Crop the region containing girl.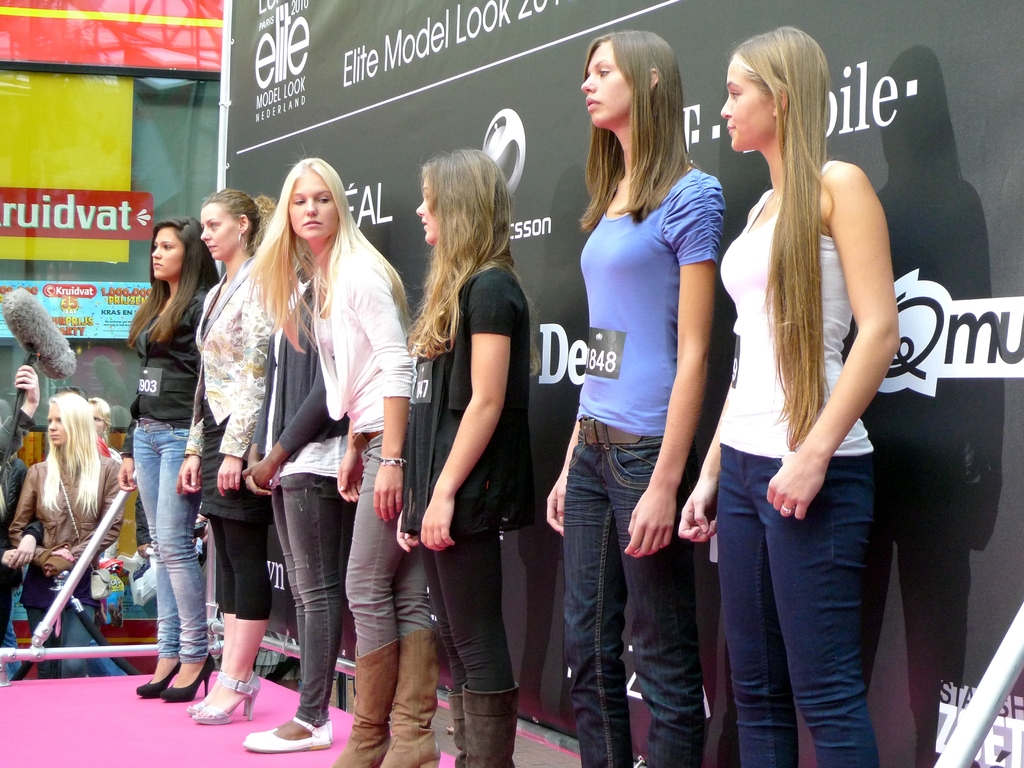
Crop region: (left=678, top=26, right=897, bottom=767).
